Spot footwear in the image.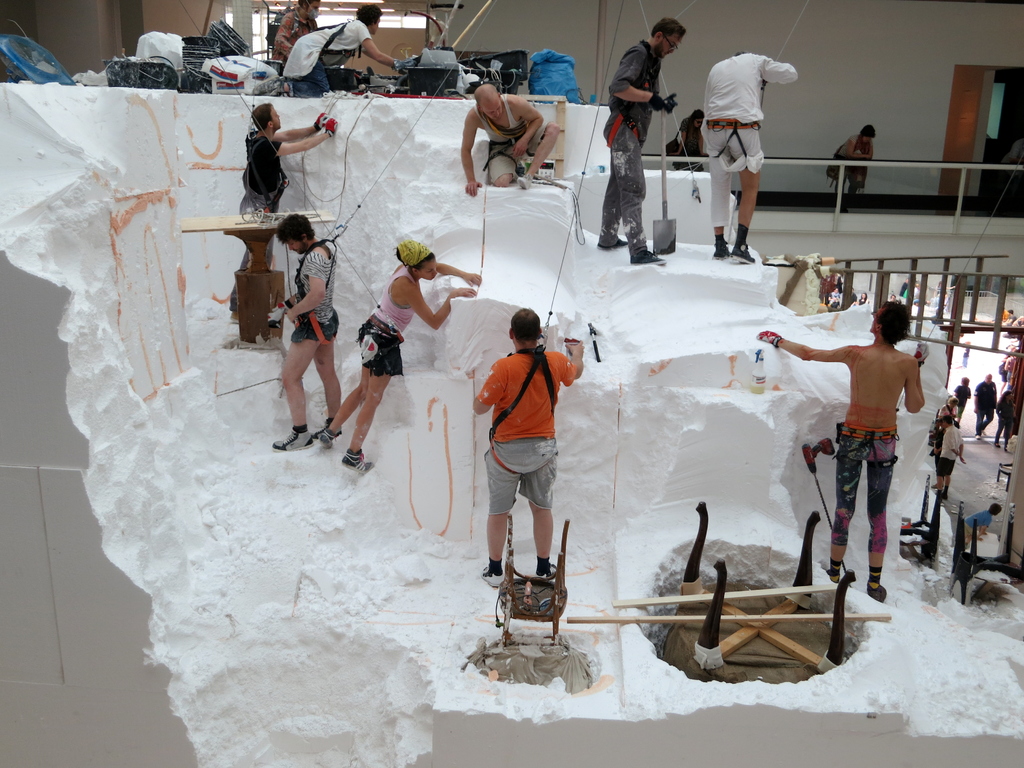
footwear found at (left=538, top=560, right=557, bottom=582).
